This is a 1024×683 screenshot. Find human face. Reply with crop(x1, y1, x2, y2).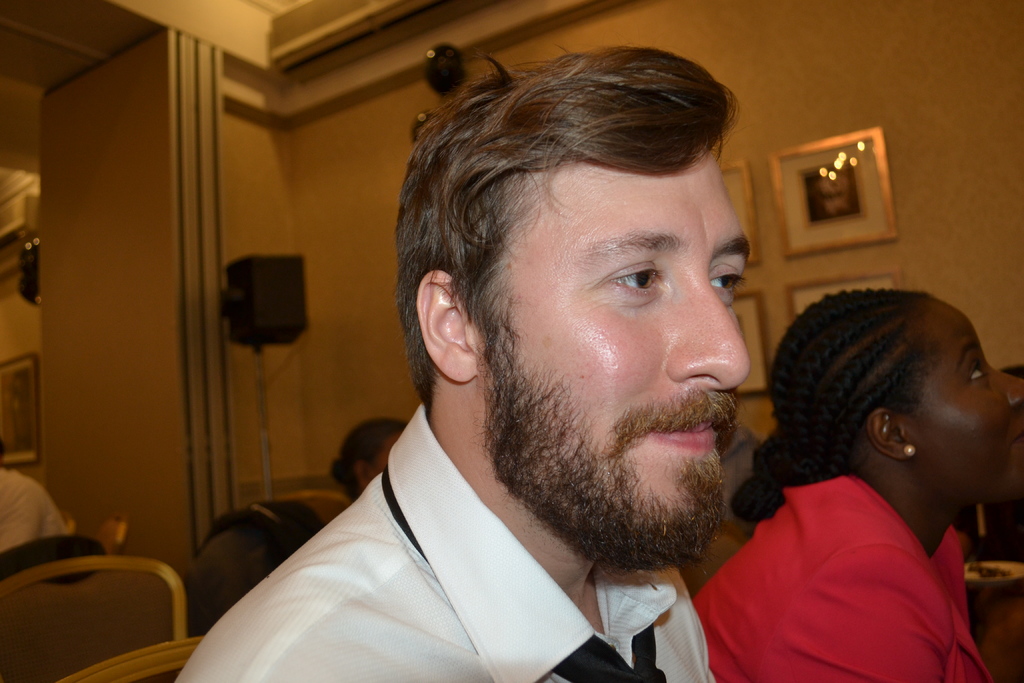
crop(471, 156, 747, 573).
